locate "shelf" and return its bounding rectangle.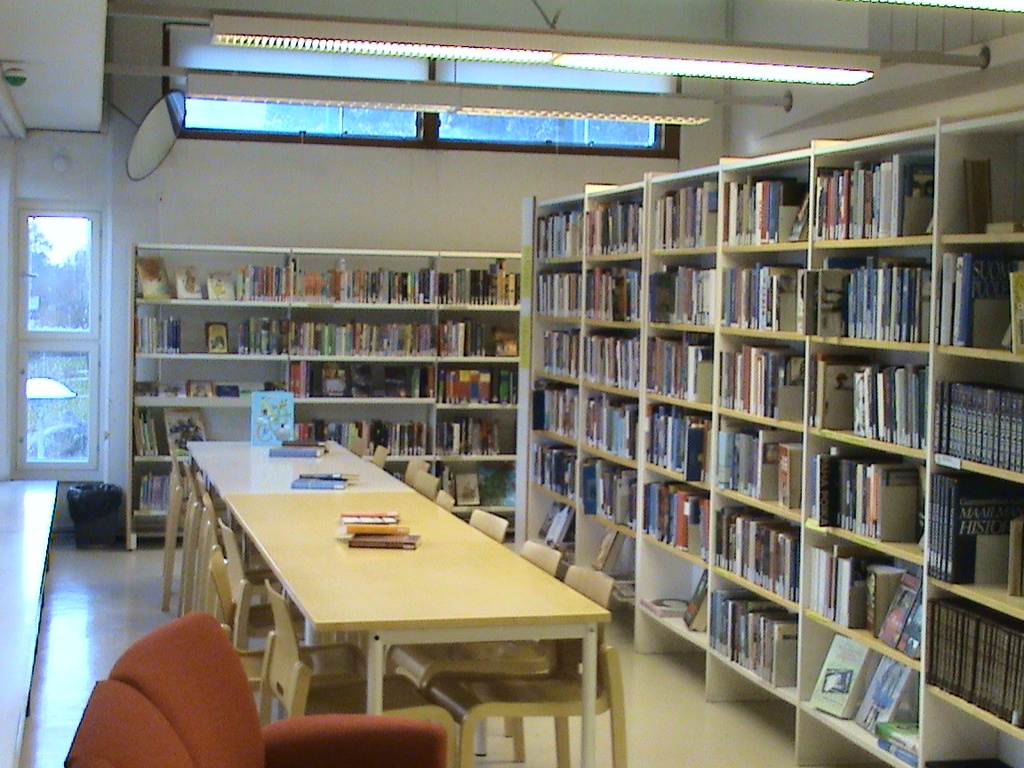
{"x1": 434, "y1": 404, "x2": 518, "y2": 463}.
